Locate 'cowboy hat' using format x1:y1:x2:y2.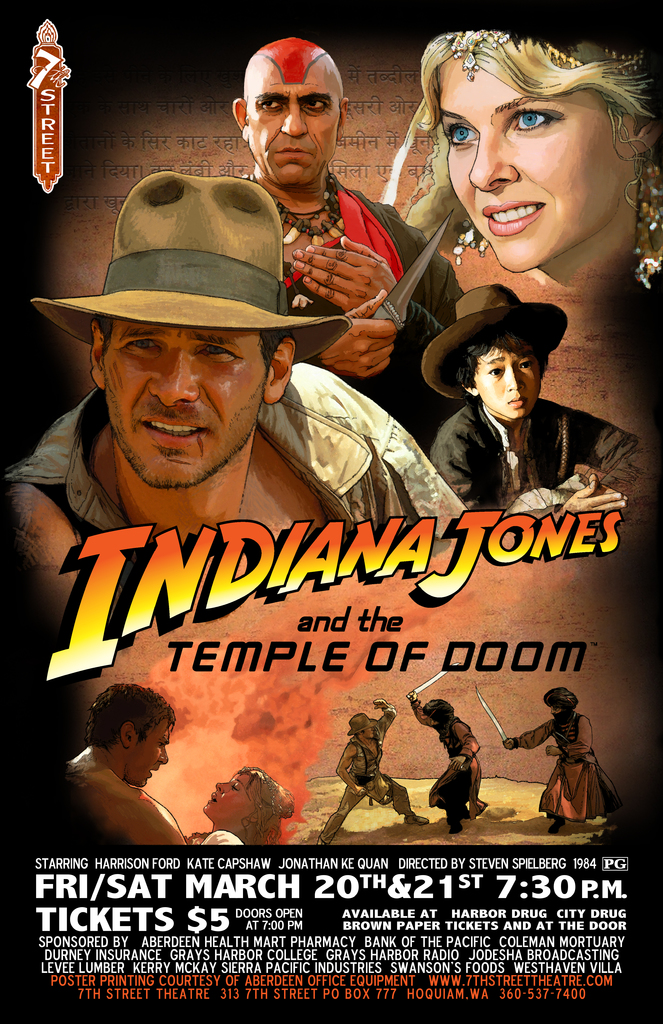
349:715:381:739.
